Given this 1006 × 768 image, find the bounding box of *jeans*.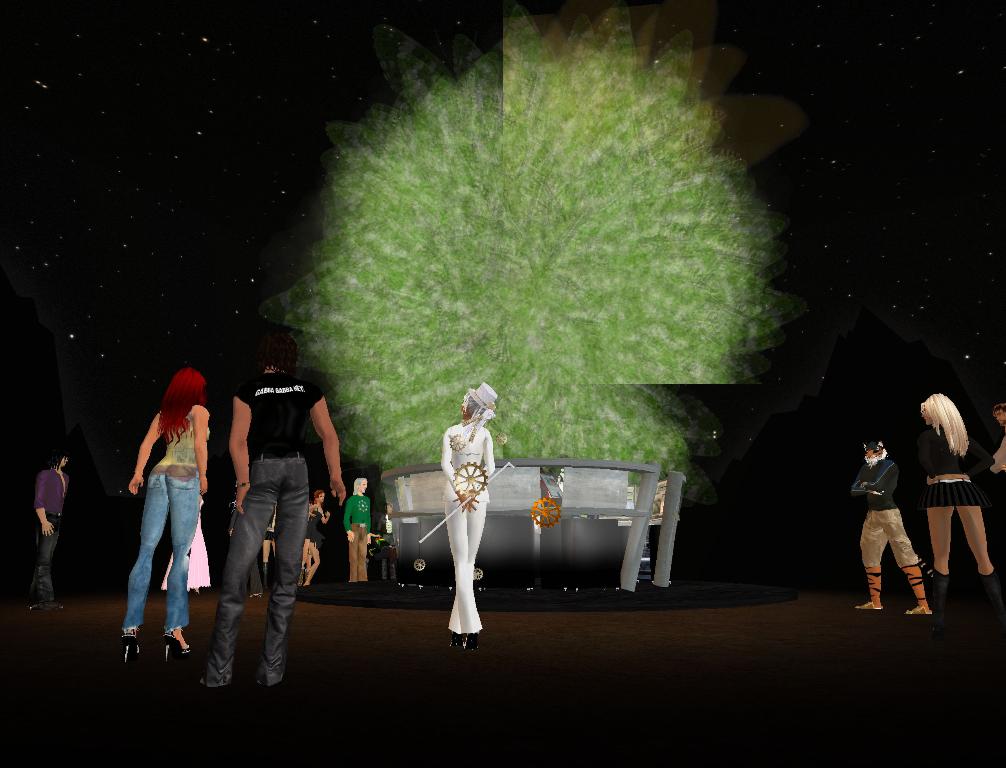
(left=31, top=513, right=58, bottom=604).
